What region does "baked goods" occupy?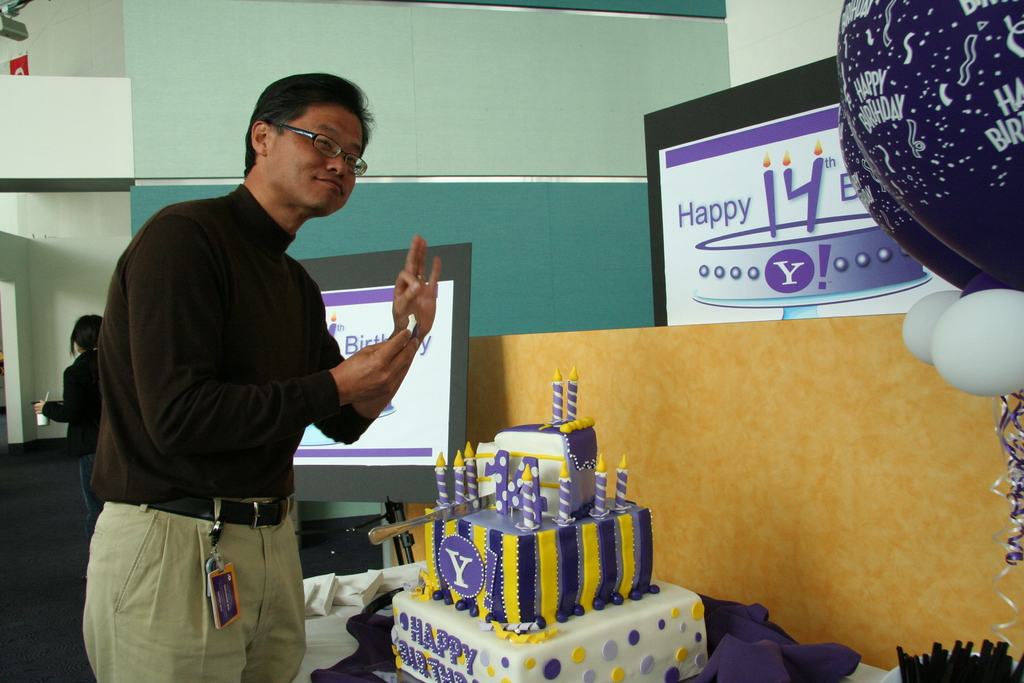
[left=391, top=417, right=709, bottom=682].
